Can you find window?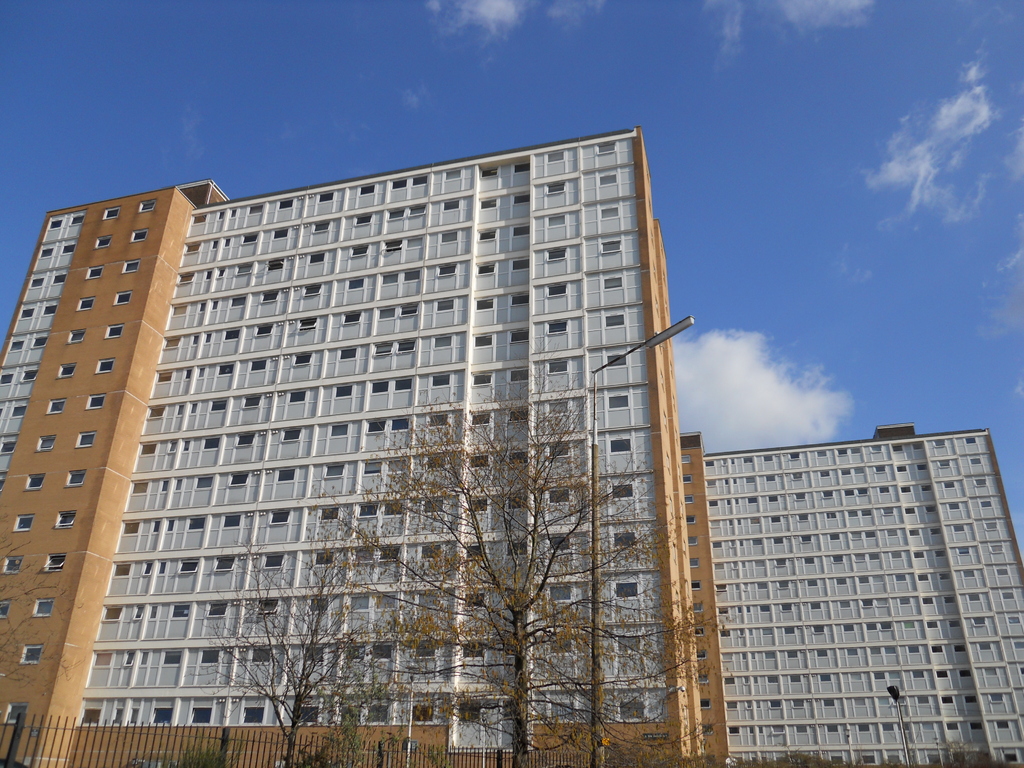
Yes, bounding box: region(706, 461, 714, 468).
